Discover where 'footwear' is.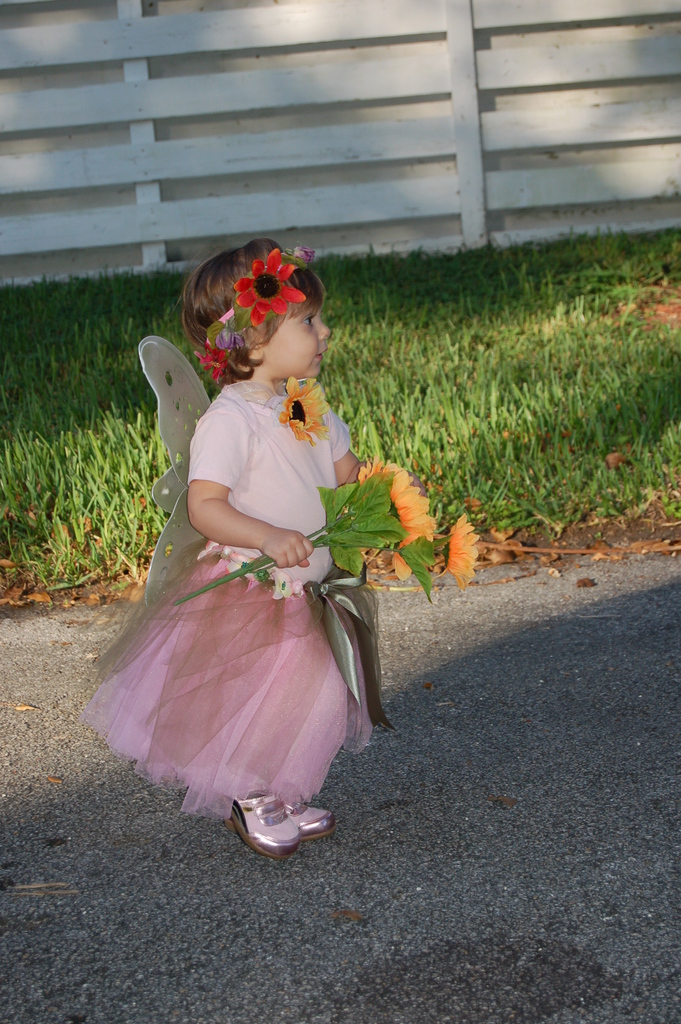
Discovered at pyautogui.locateOnScreen(232, 792, 293, 860).
